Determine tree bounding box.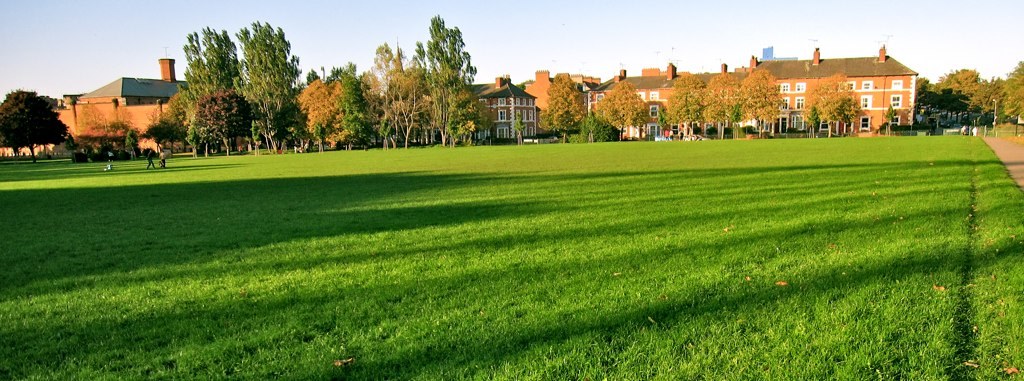
Determined: 544 71 586 141.
